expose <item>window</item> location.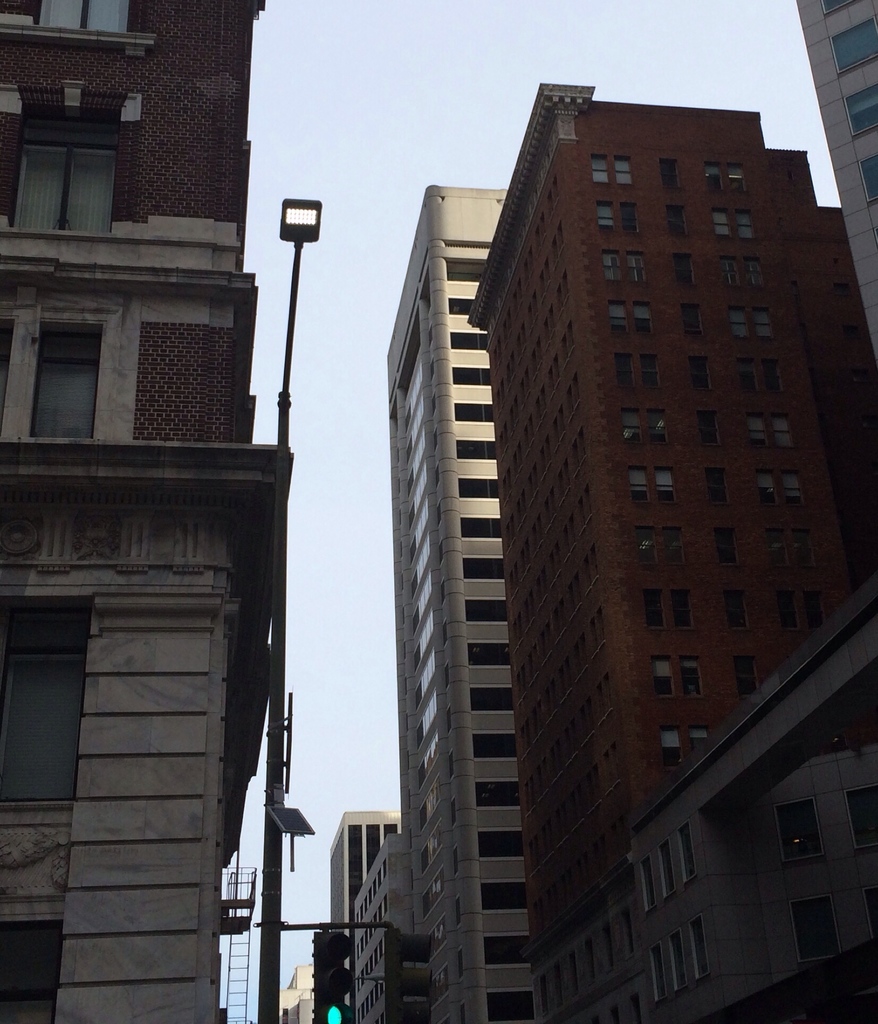
Exposed at (left=646, top=856, right=651, bottom=912).
